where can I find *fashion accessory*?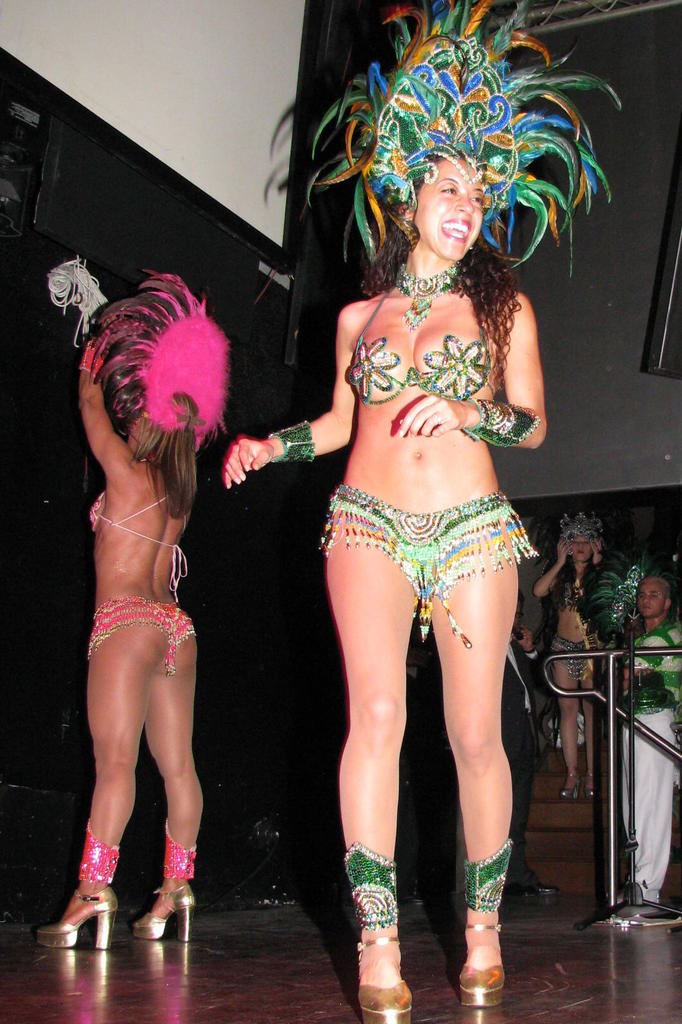
You can find it at BBox(587, 776, 594, 801).
